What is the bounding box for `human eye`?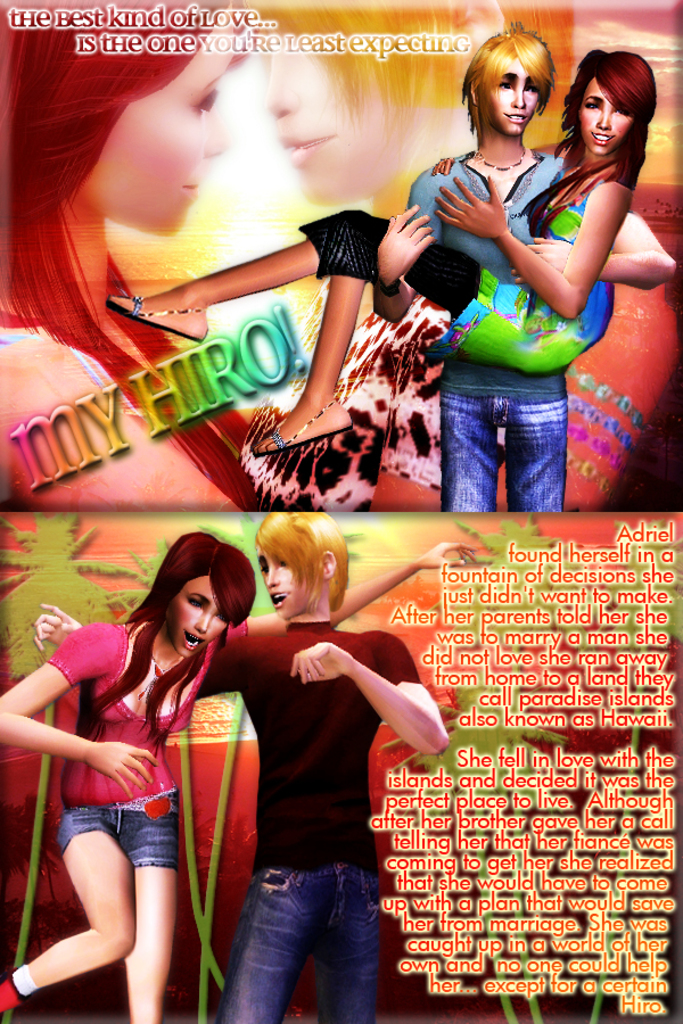
500/76/521/96.
